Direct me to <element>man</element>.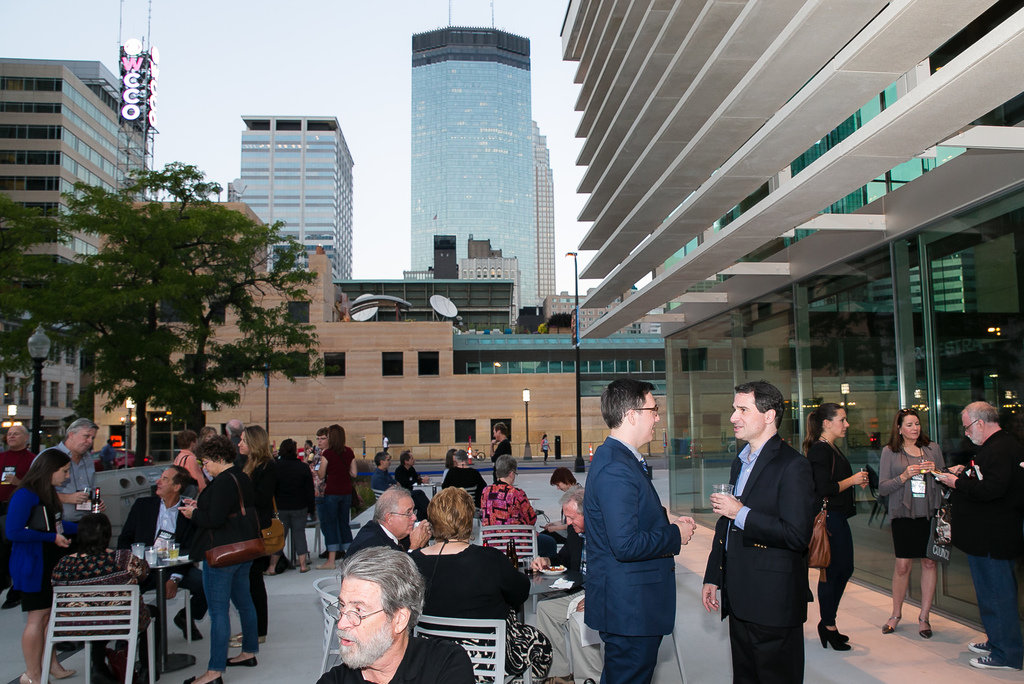
Direction: 575, 377, 692, 683.
